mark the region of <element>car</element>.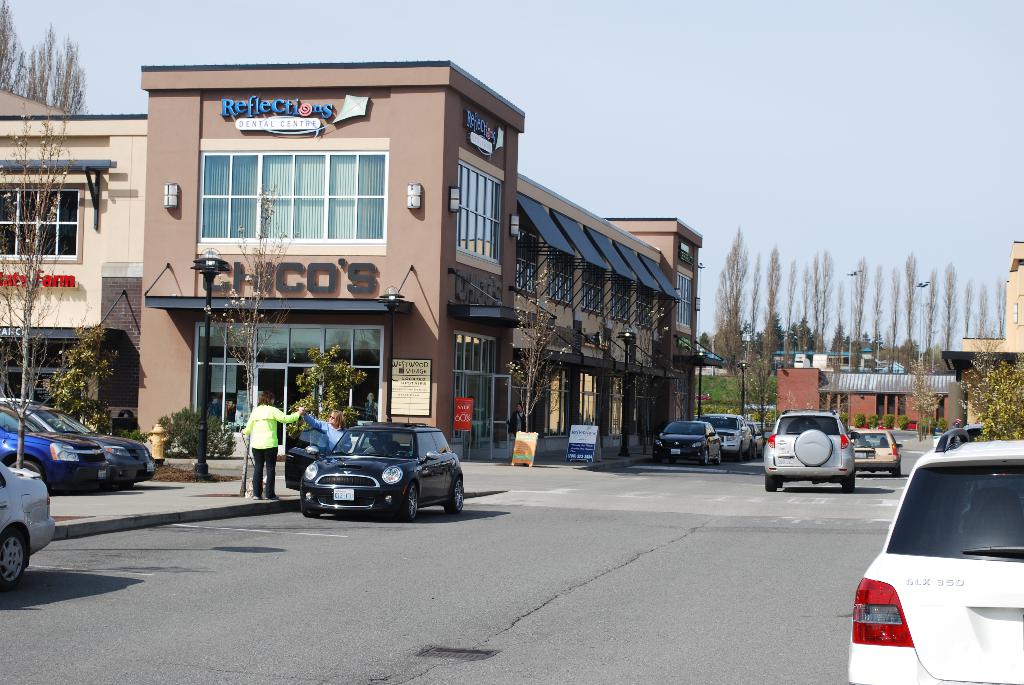
Region: <box>0,455,56,583</box>.
